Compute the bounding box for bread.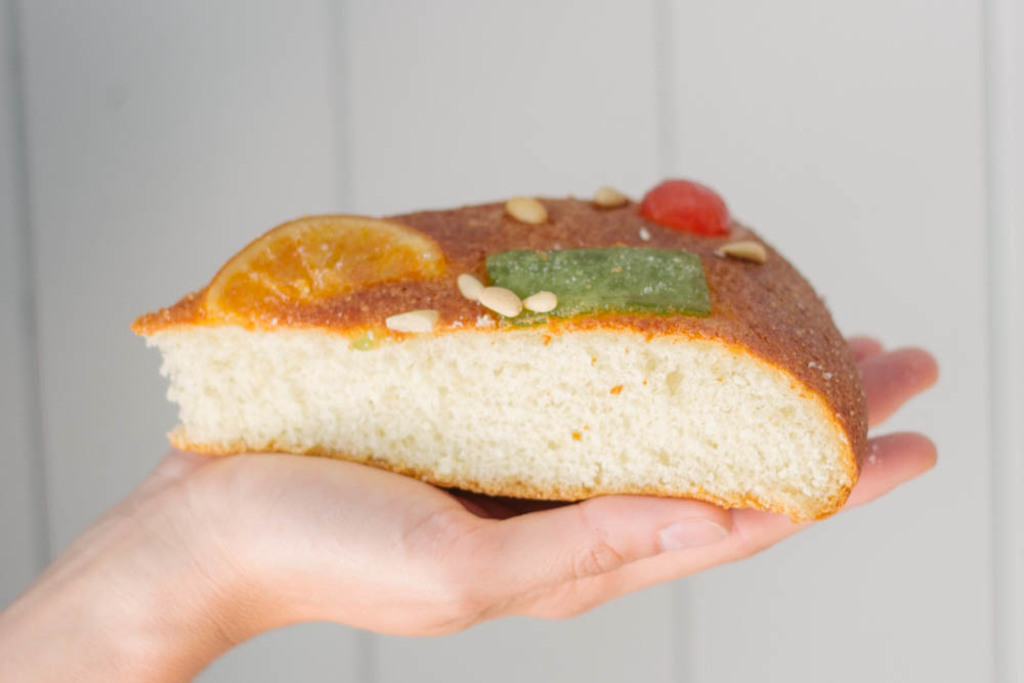
select_region(116, 177, 857, 535).
